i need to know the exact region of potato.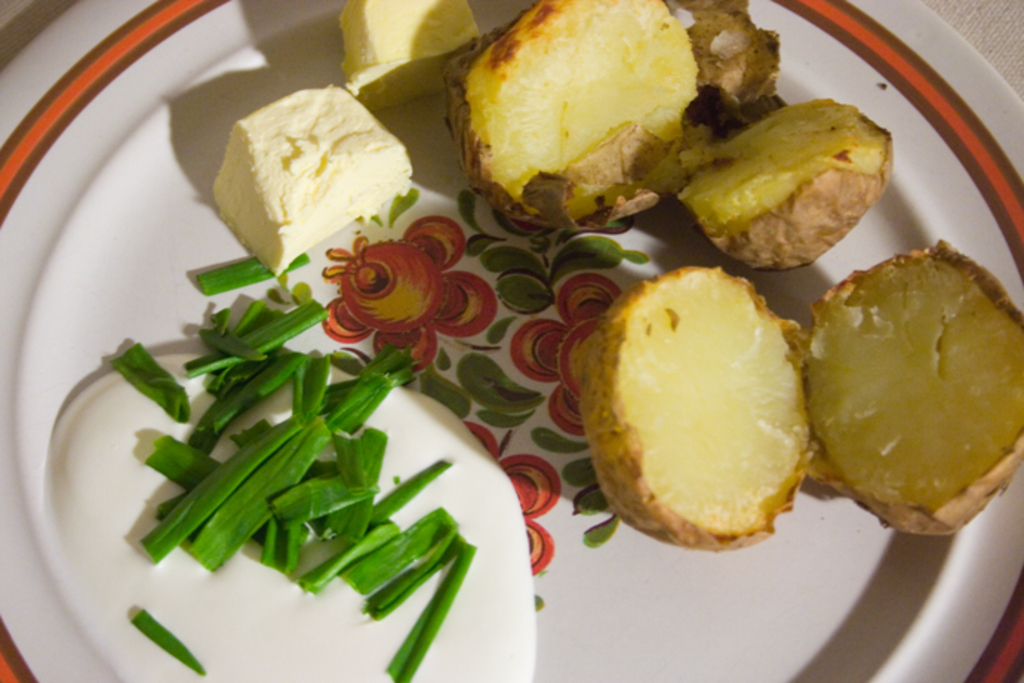
Region: bbox=(602, 264, 821, 576).
